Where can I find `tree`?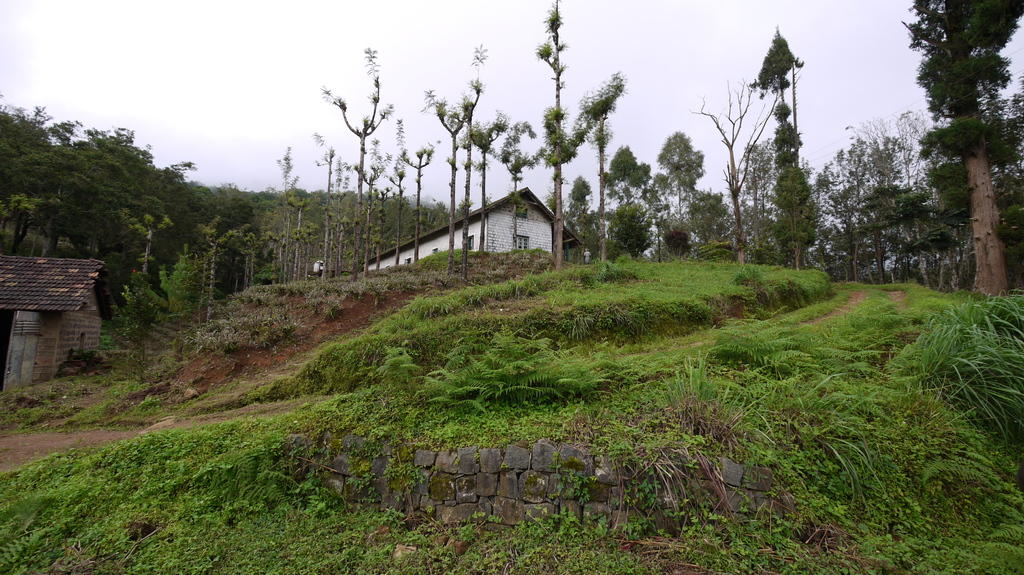
You can find it at [x1=594, y1=106, x2=616, y2=265].
